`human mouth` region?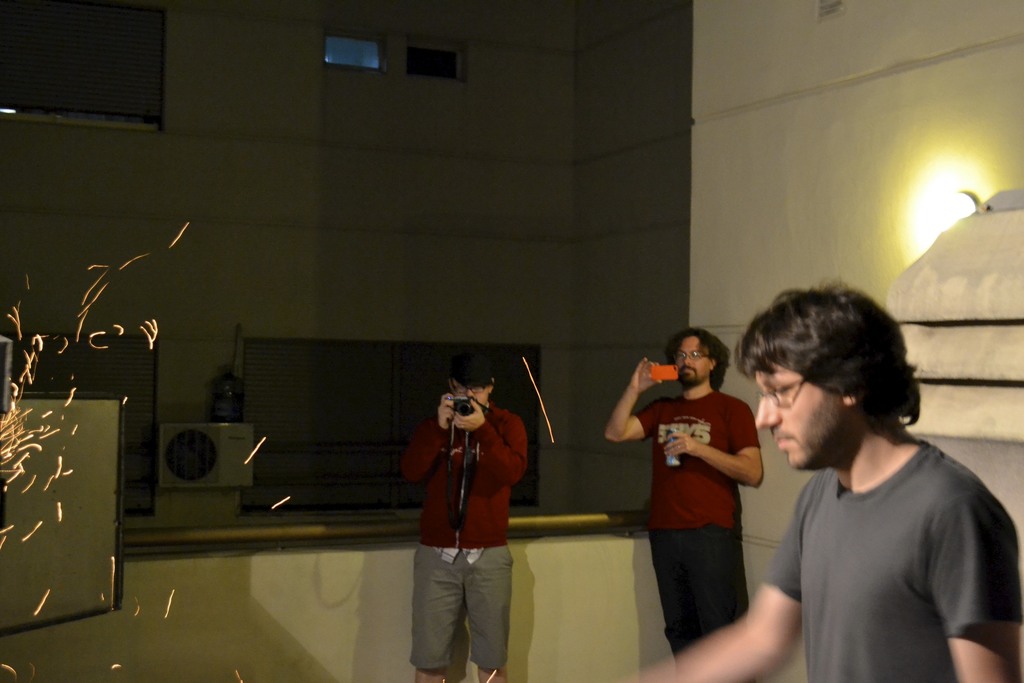
[left=772, top=432, right=791, bottom=447]
